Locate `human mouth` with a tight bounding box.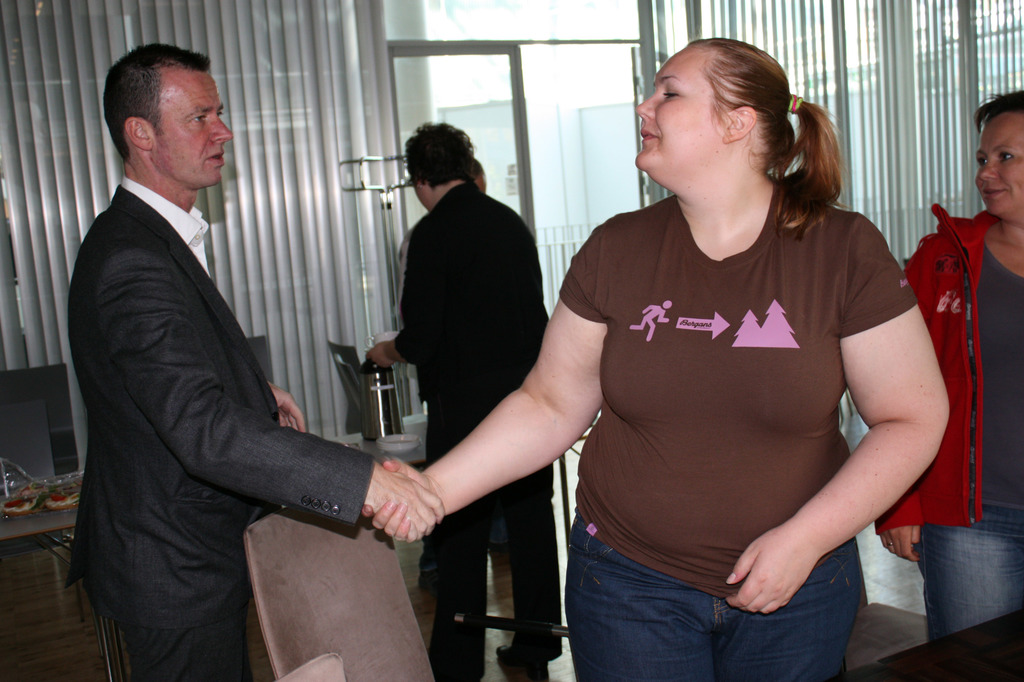
{"x1": 977, "y1": 185, "x2": 1005, "y2": 200}.
